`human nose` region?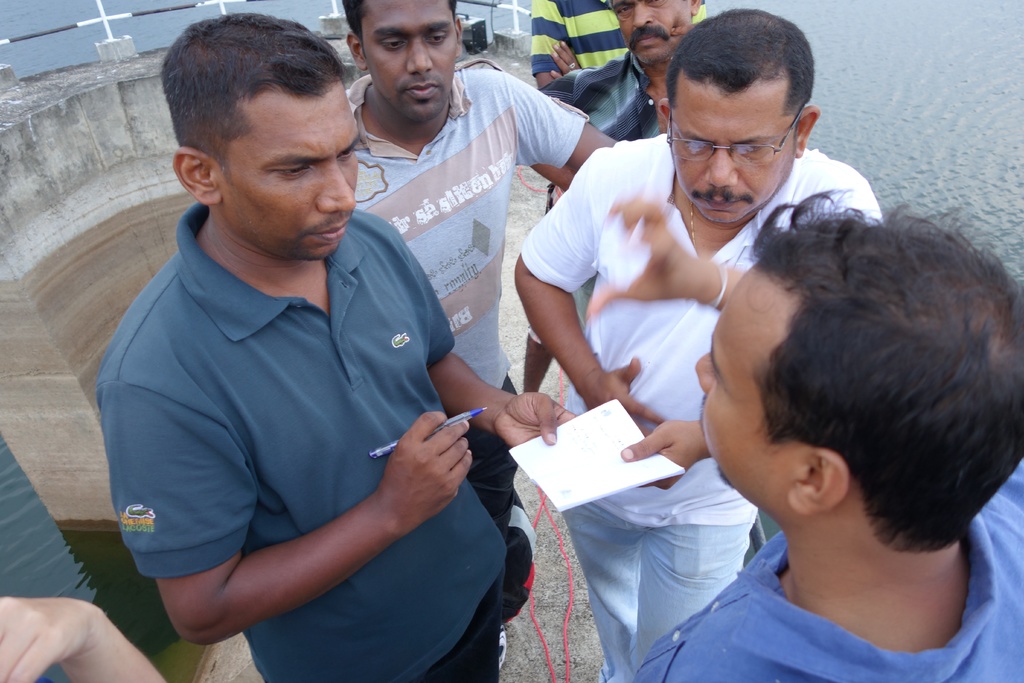
pyautogui.locateOnScreen(694, 352, 710, 393)
